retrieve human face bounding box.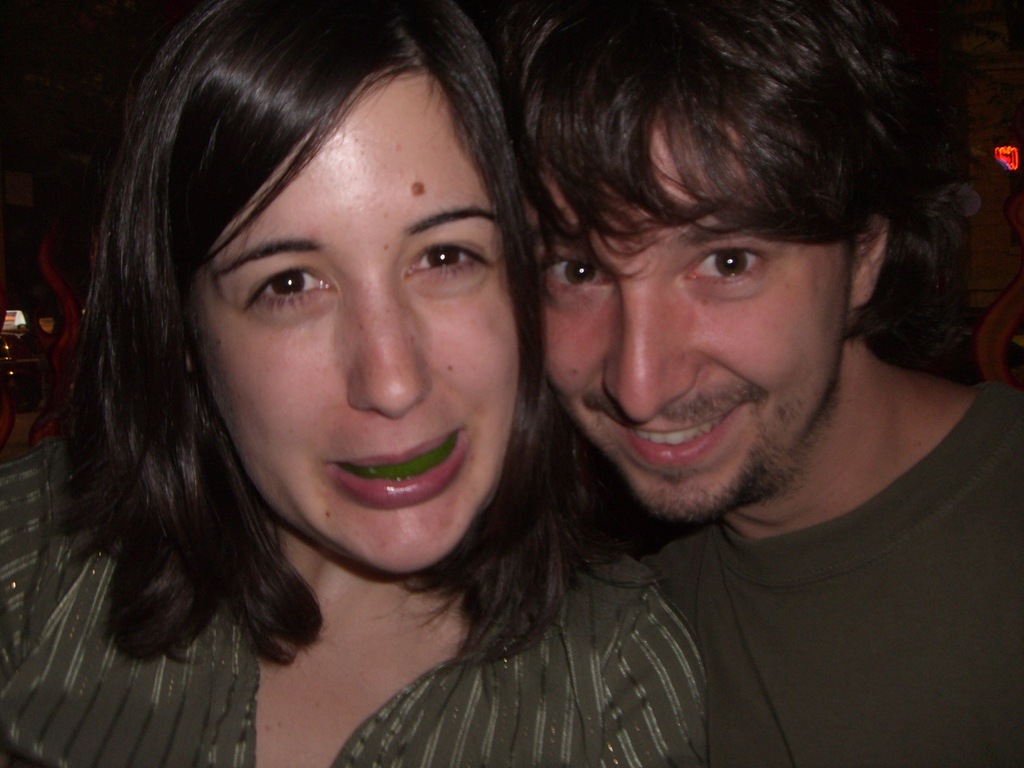
Bounding box: x1=536 y1=131 x2=854 y2=520.
